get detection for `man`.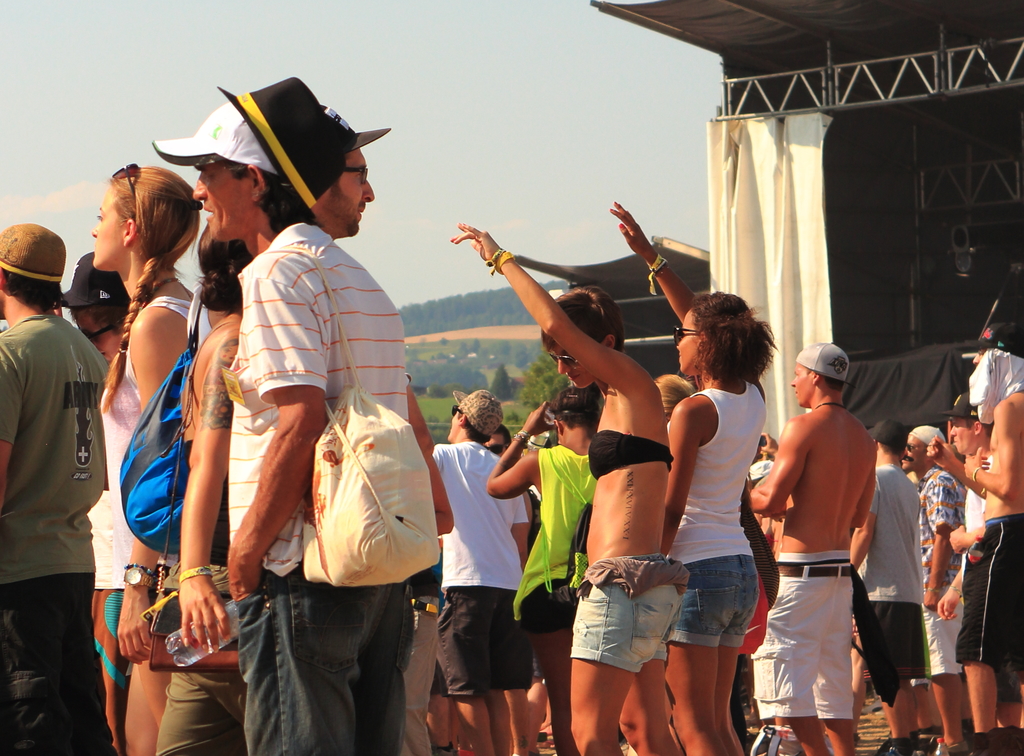
Detection: left=152, top=91, right=407, bottom=755.
